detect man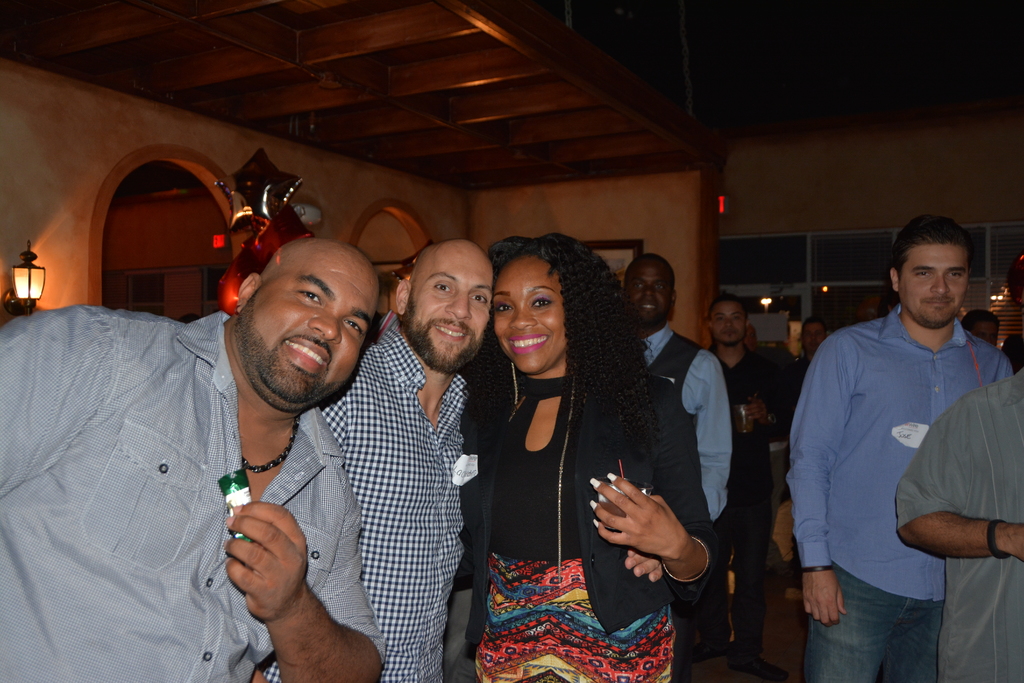
[left=795, top=315, right=832, bottom=378]
